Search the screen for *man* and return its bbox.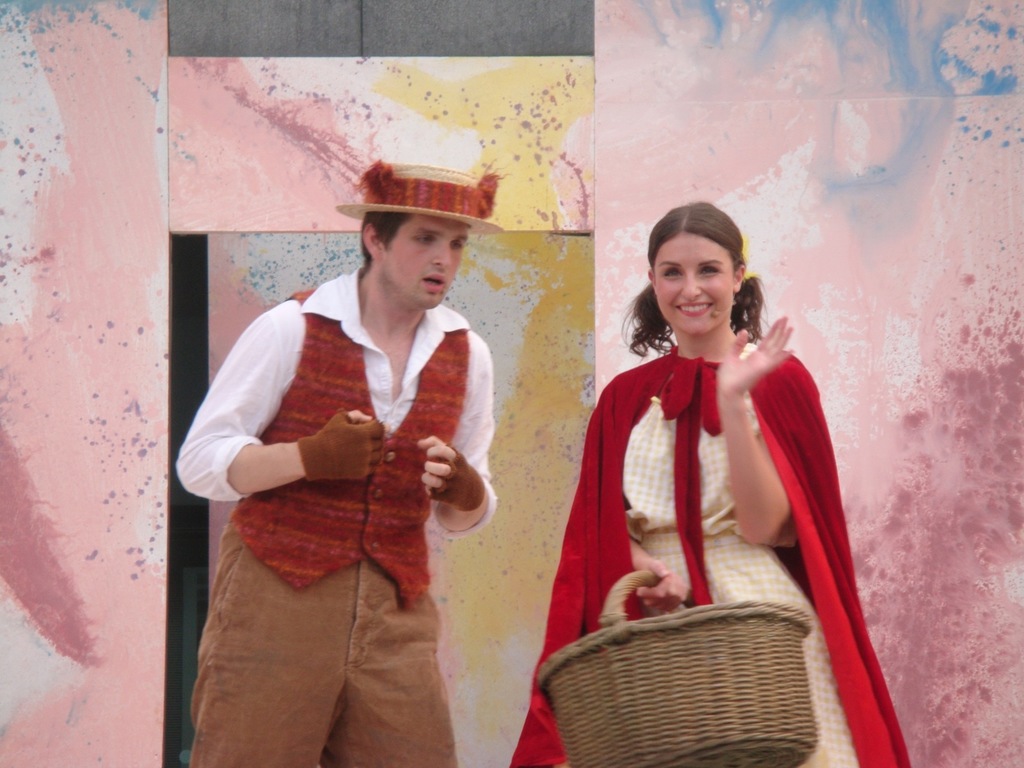
Found: 182,153,556,745.
